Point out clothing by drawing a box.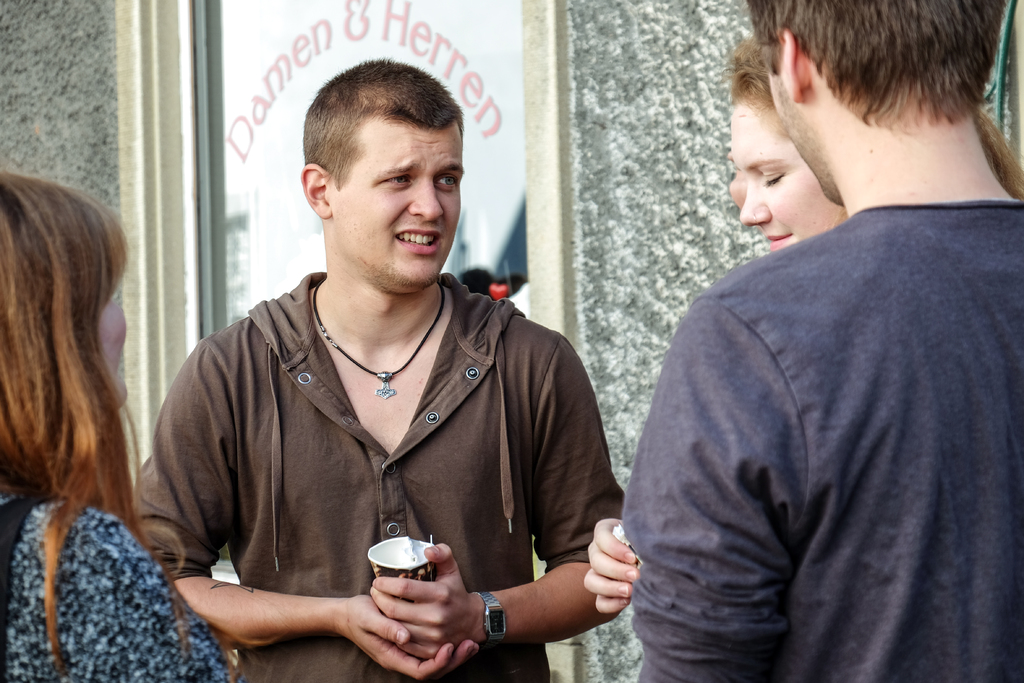
x1=627, y1=104, x2=1014, y2=682.
